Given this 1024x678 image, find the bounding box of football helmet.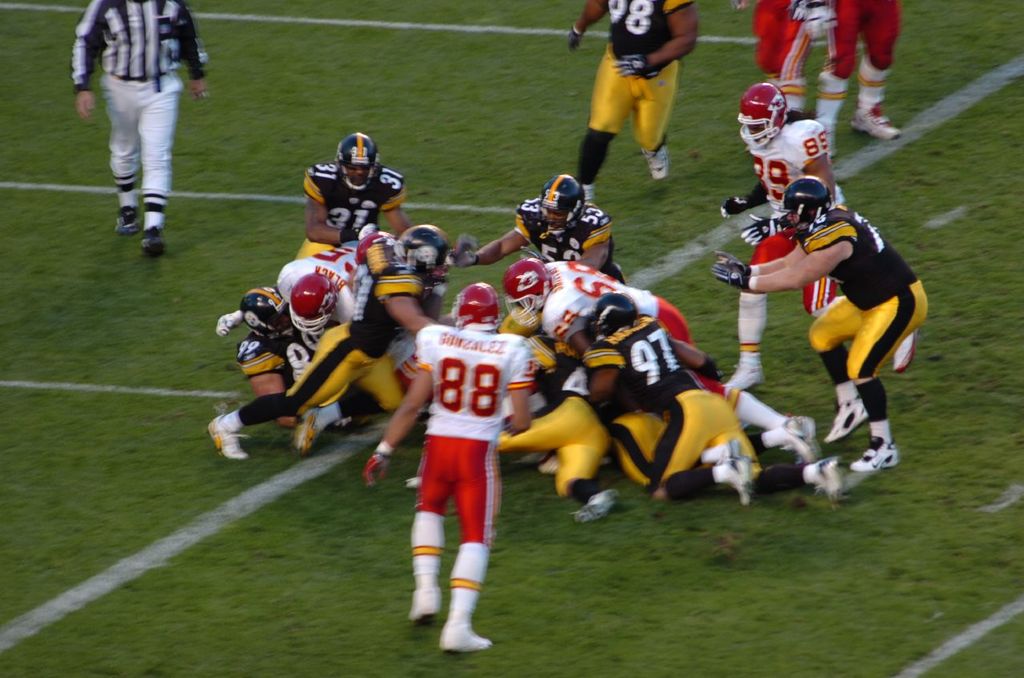
pyautogui.locateOnScreen(331, 133, 377, 191).
